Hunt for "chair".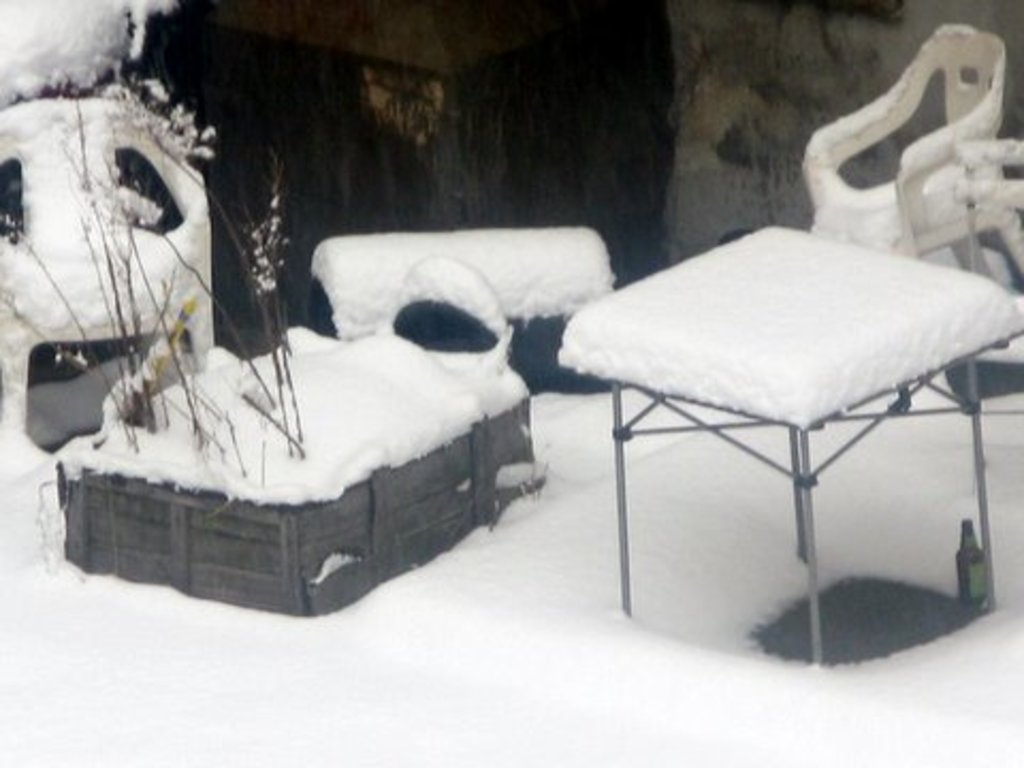
Hunted down at (x1=0, y1=94, x2=220, y2=459).
